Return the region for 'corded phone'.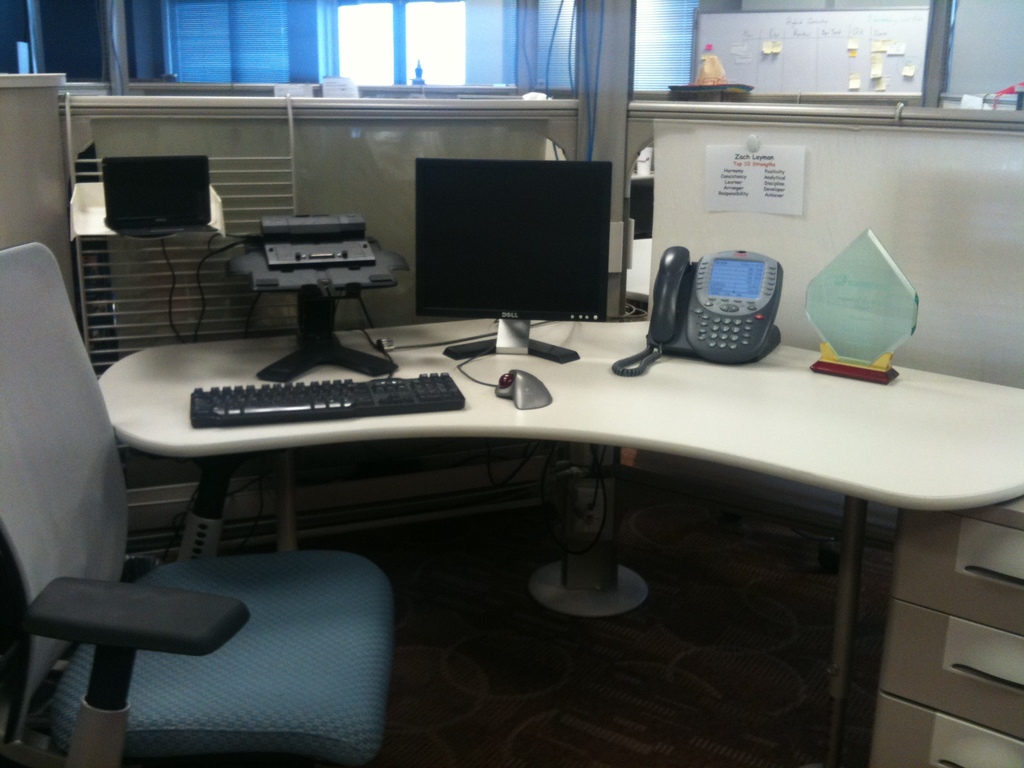
x1=631, y1=227, x2=809, y2=372.
